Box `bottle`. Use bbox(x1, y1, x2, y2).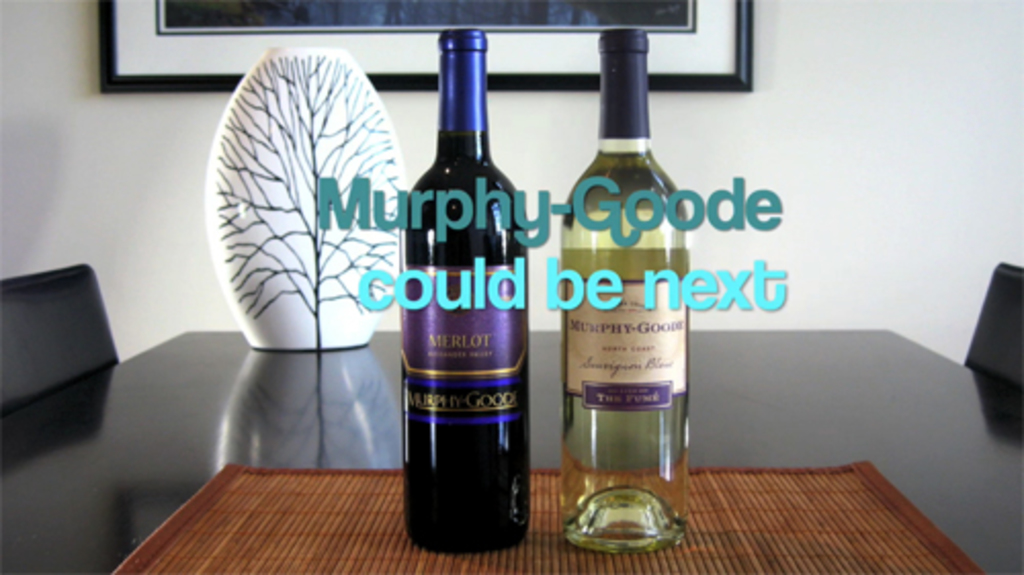
bbox(549, 43, 698, 534).
